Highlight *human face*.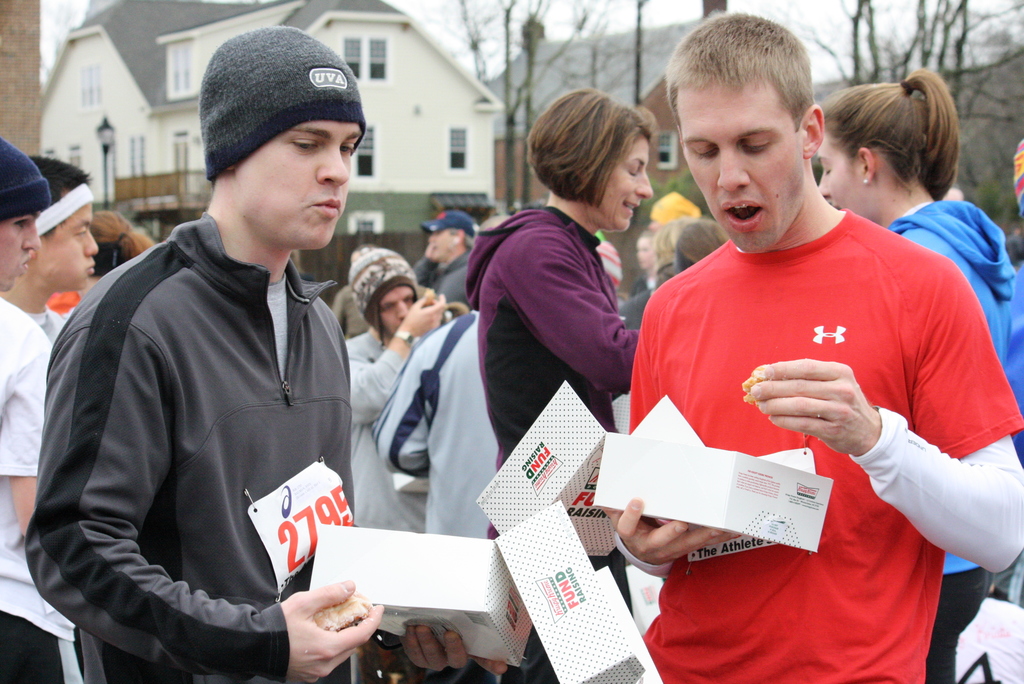
Highlighted region: x1=40, y1=196, x2=98, y2=290.
